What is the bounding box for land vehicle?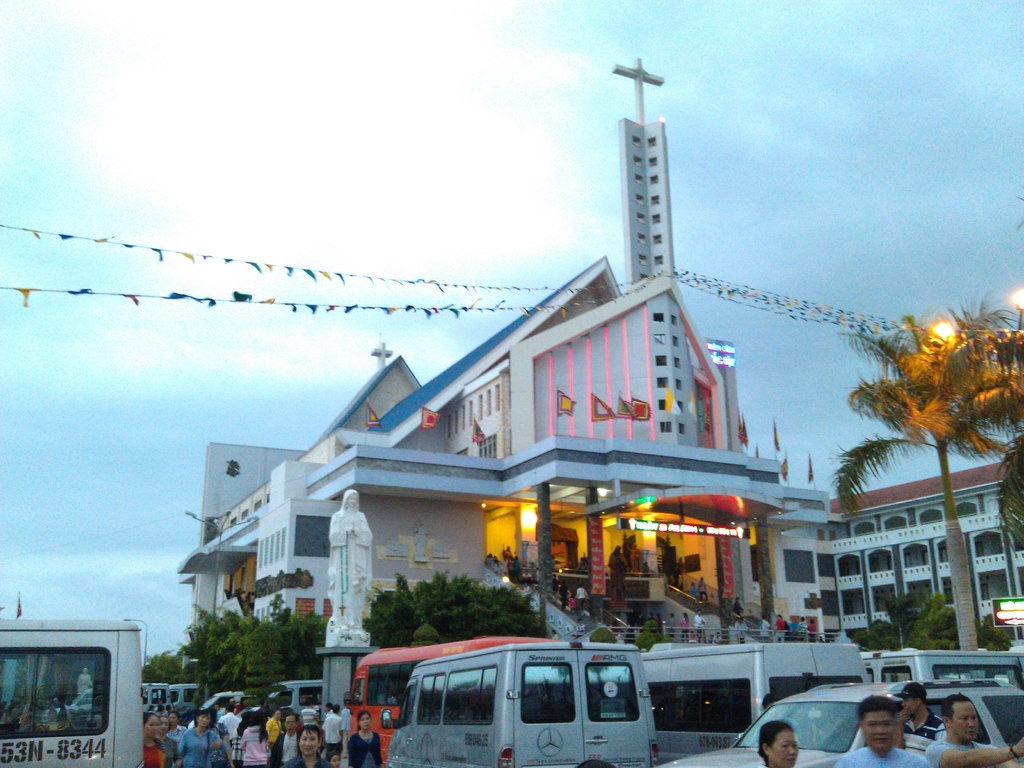
{"left": 0, "top": 609, "right": 162, "bottom": 767}.
